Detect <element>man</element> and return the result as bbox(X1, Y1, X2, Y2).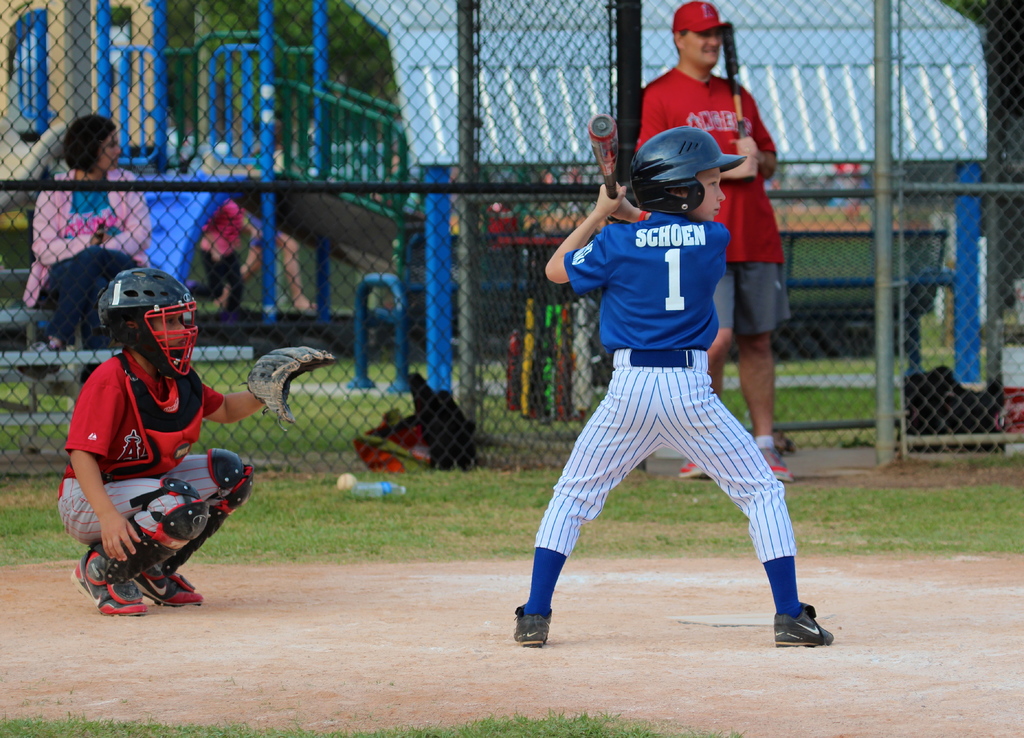
bbox(630, 0, 795, 492).
